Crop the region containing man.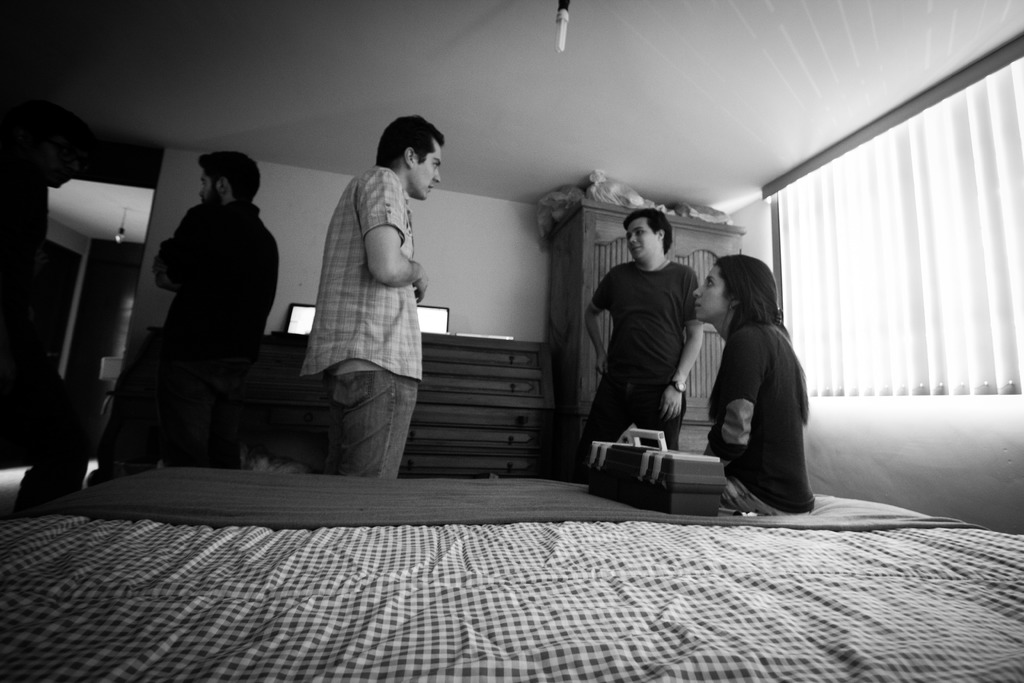
Crop region: rect(574, 205, 702, 475).
